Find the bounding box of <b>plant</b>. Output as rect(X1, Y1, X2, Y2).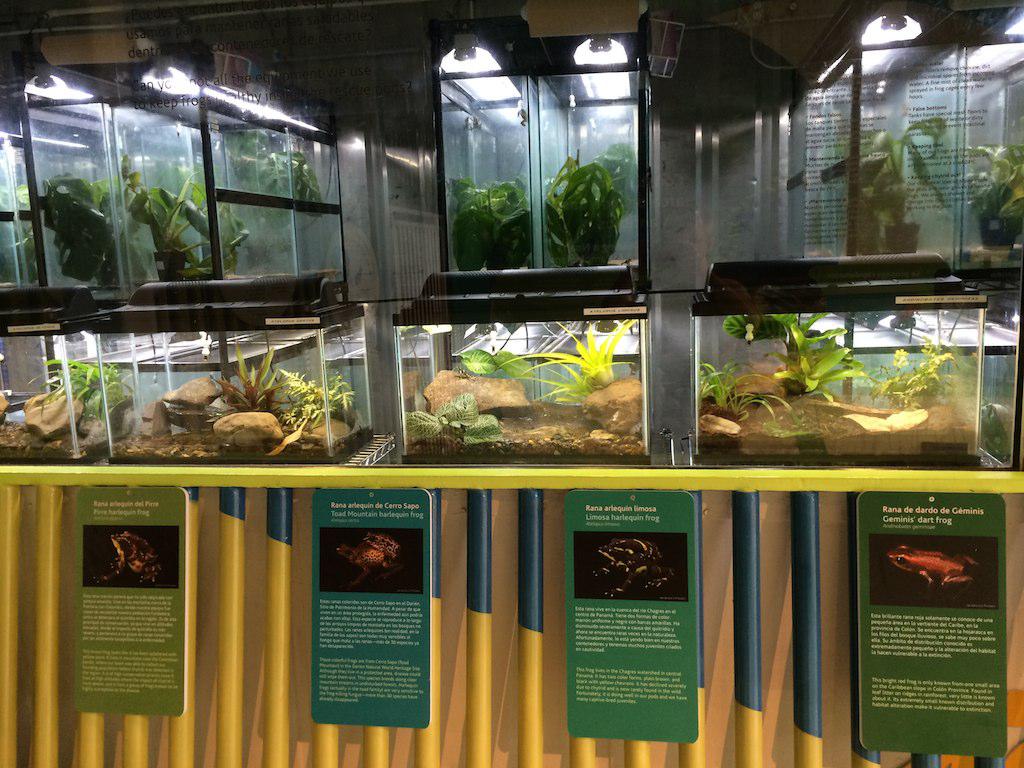
rect(223, 136, 331, 216).
